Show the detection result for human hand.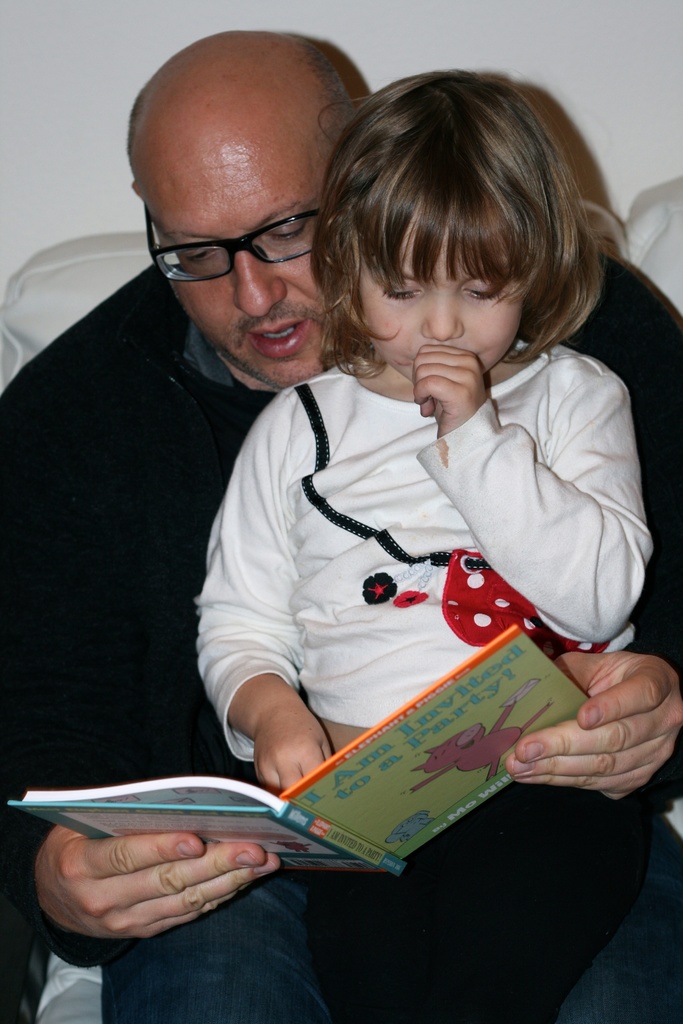
locate(49, 827, 215, 947).
